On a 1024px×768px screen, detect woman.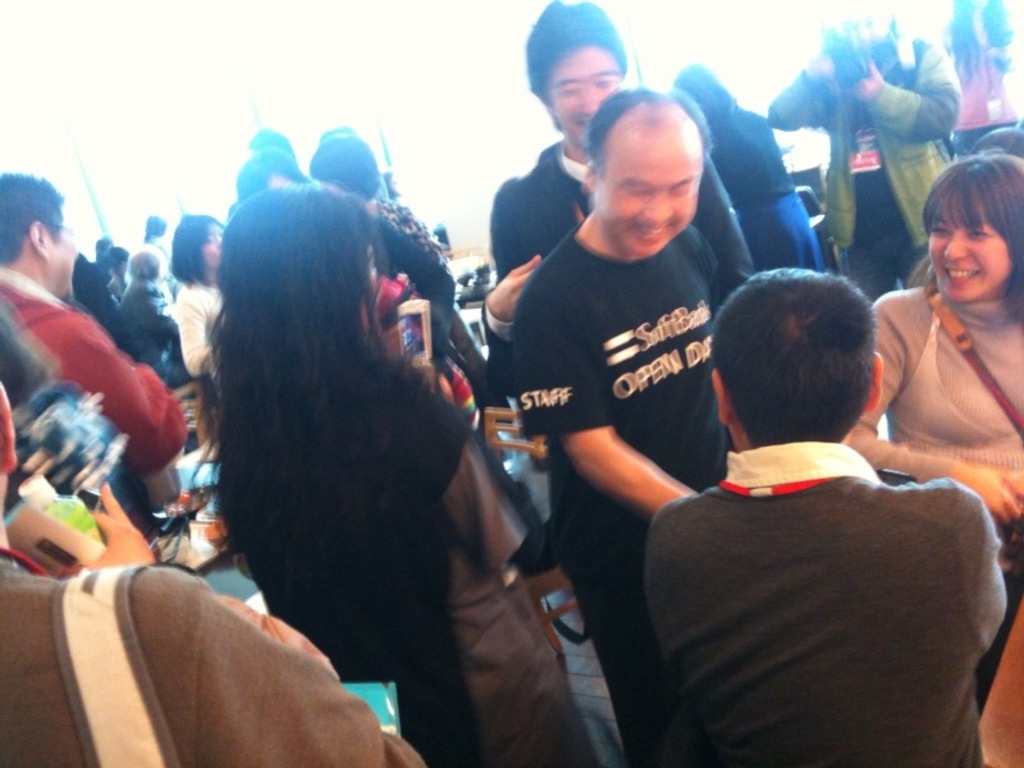
170, 207, 230, 389.
